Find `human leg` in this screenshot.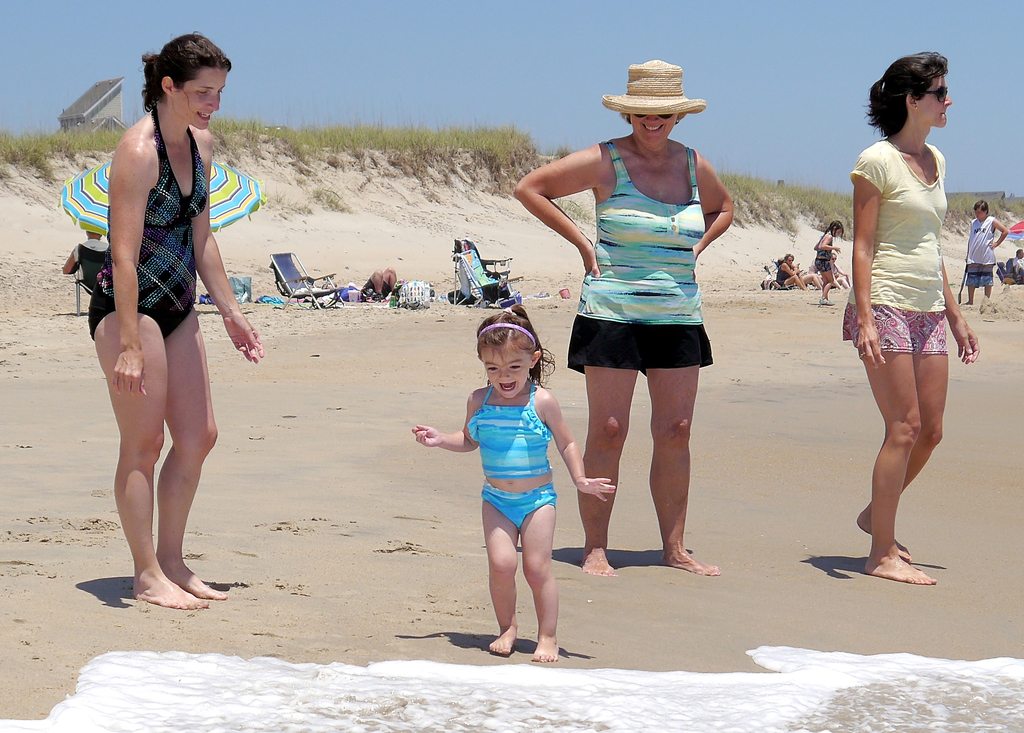
The bounding box for `human leg` is (x1=858, y1=350, x2=942, y2=554).
